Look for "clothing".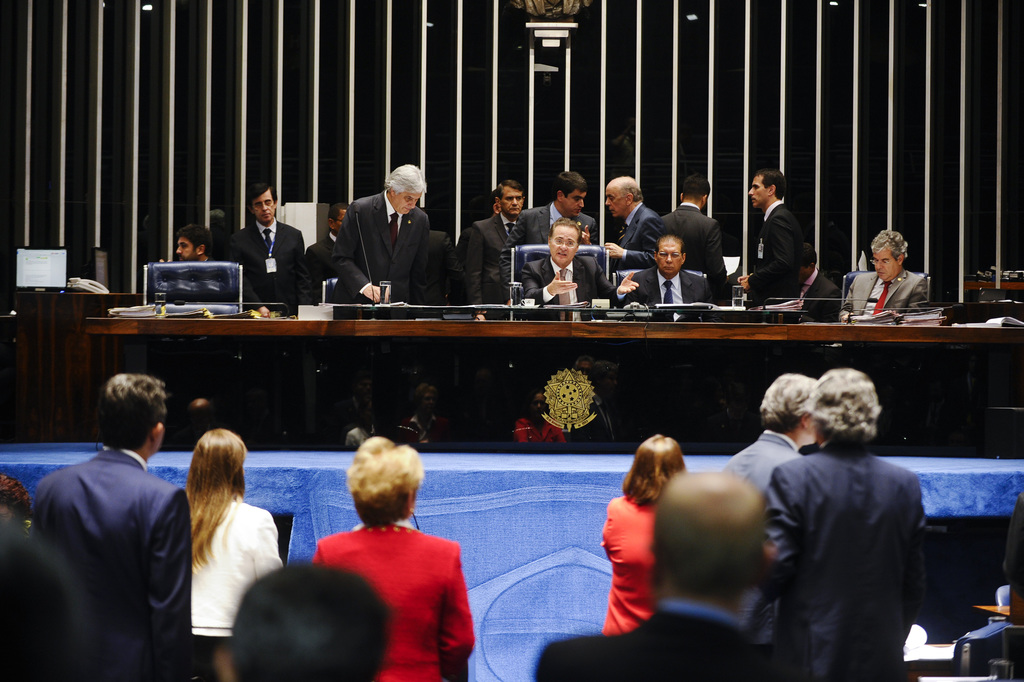
Found: (616,203,653,268).
